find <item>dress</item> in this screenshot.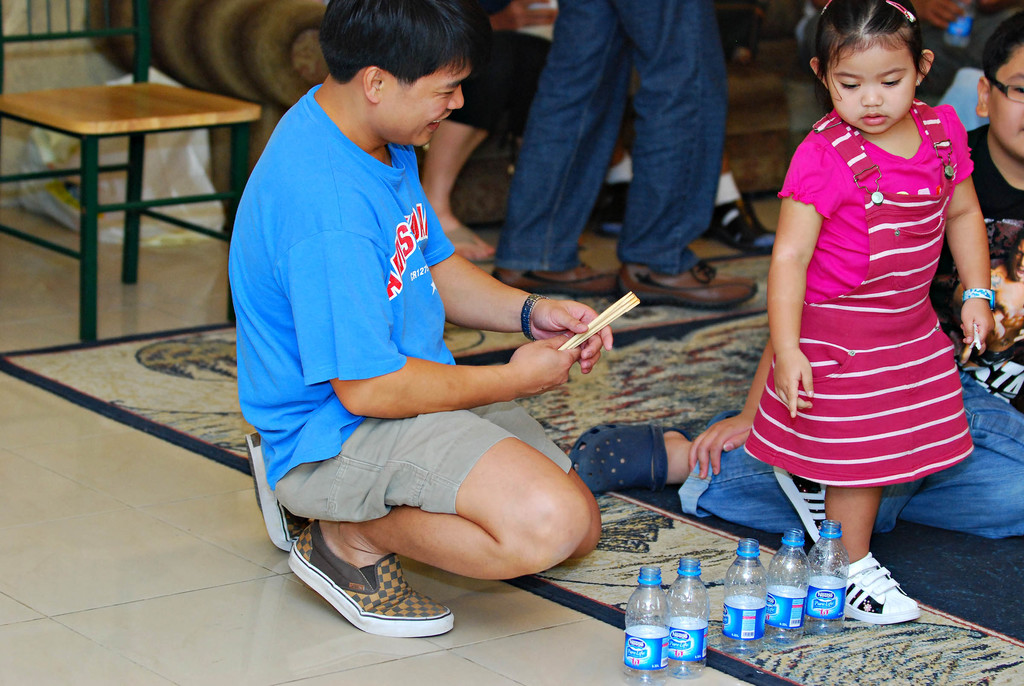
The bounding box for <item>dress</item> is left=742, top=101, right=976, bottom=487.
